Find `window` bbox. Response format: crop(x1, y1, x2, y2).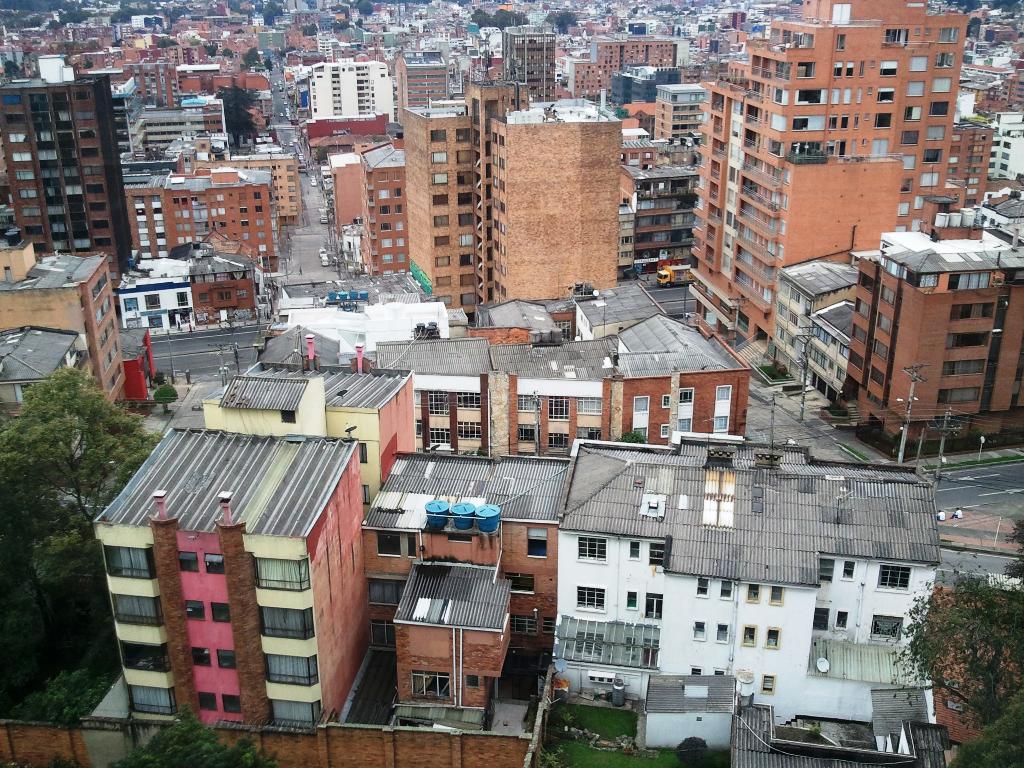
crop(367, 577, 404, 606).
